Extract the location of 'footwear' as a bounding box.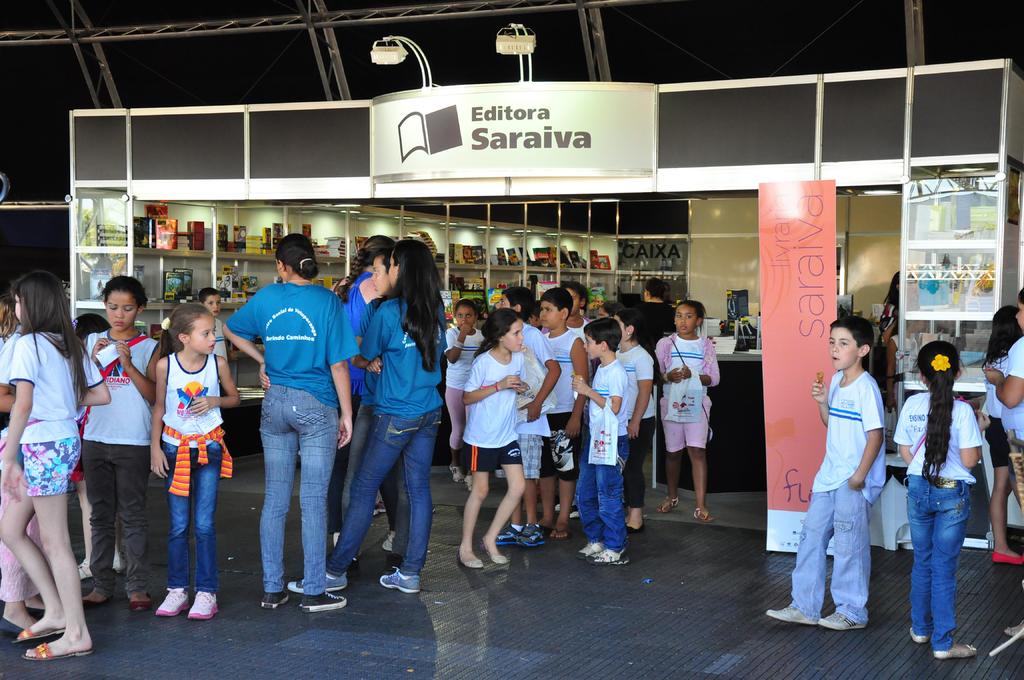
[x1=546, y1=524, x2=570, y2=544].
